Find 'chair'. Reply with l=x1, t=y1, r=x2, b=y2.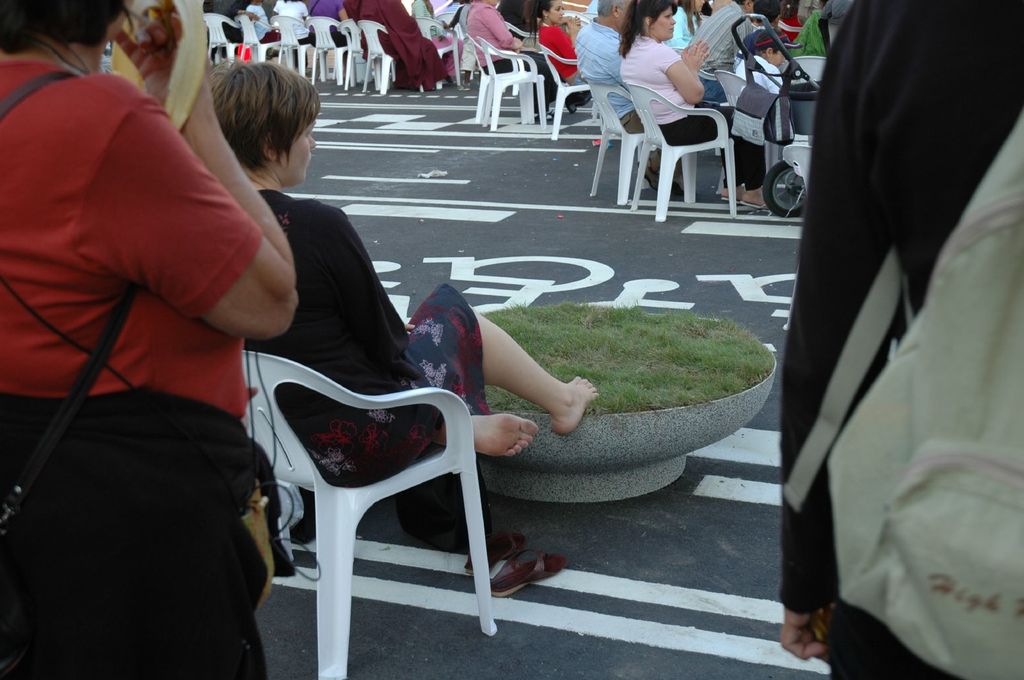
l=623, t=83, r=736, b=225.
